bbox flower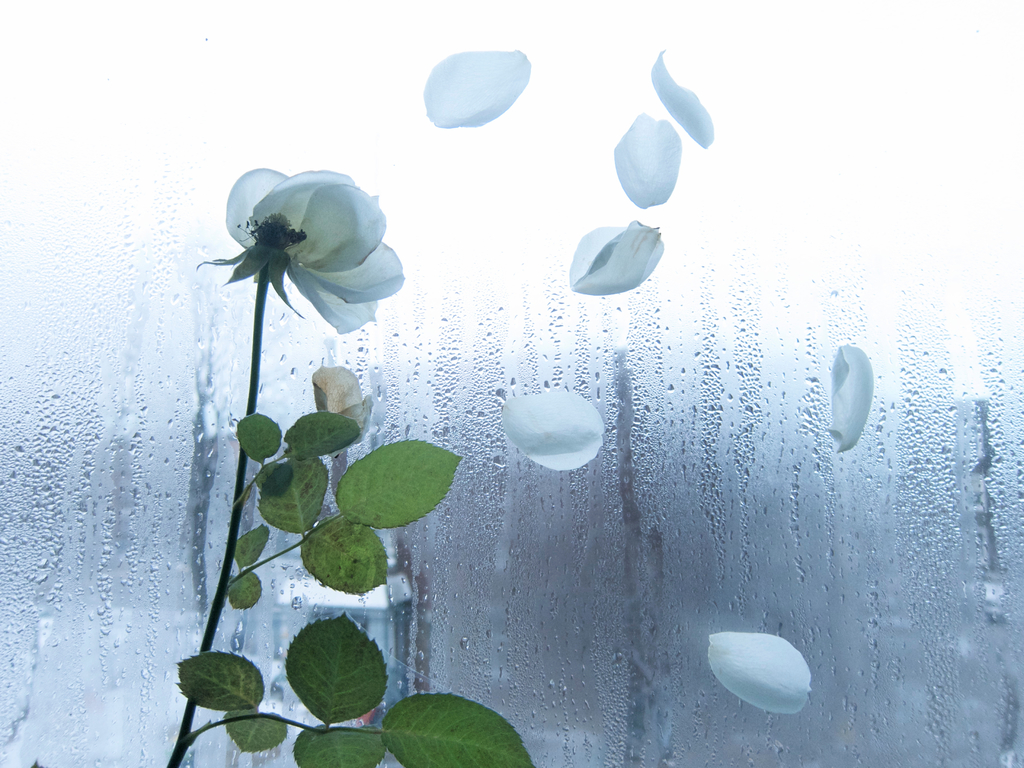
rect(200, 161, 407, 323)
